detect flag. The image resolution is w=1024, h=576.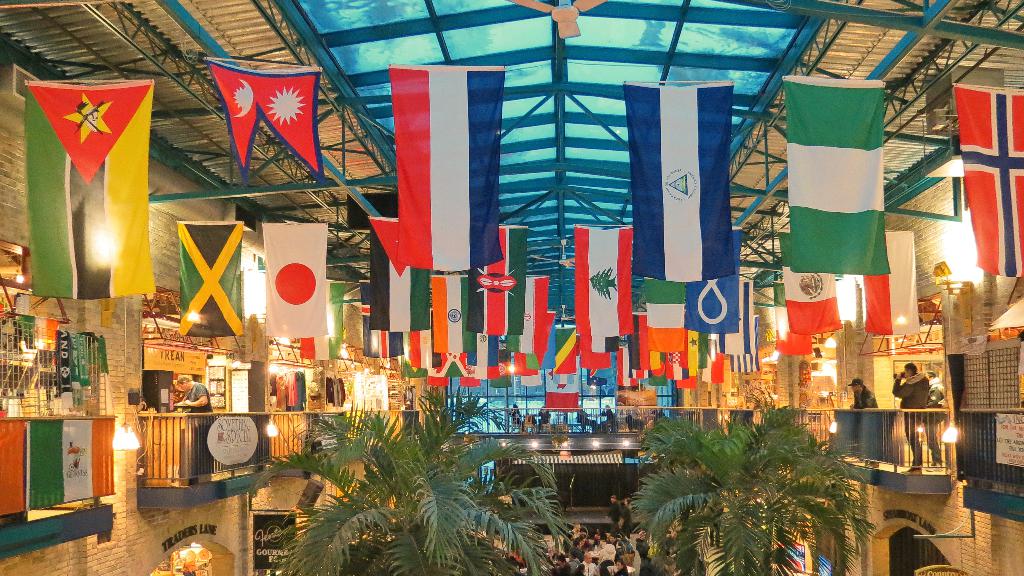
rect(733, 321, 764, 380).
